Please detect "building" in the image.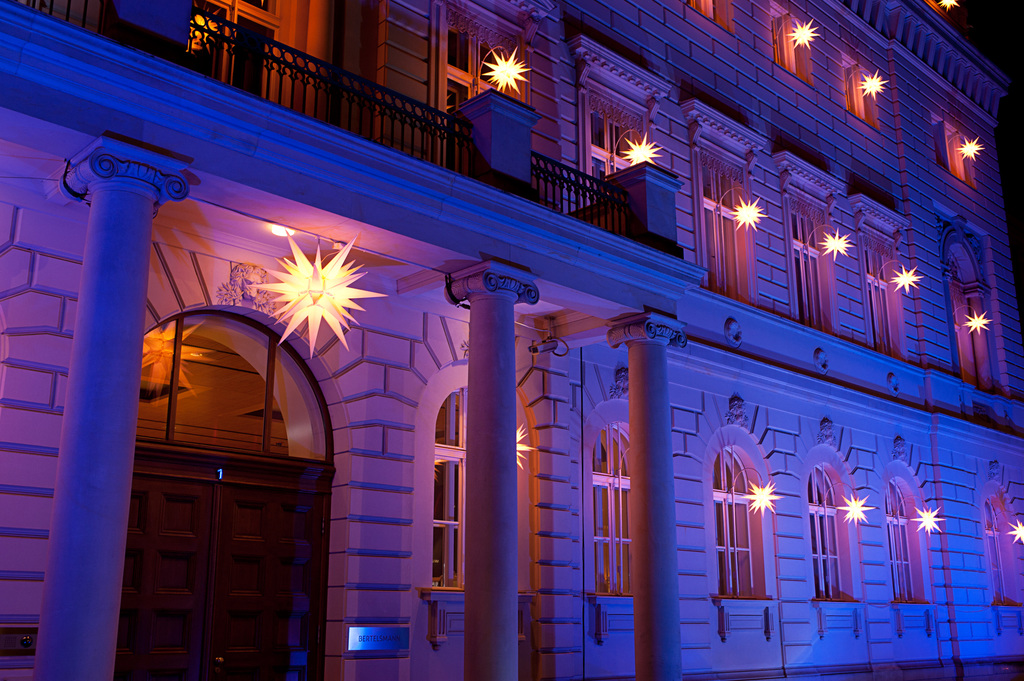
(0,0,1023,680).
